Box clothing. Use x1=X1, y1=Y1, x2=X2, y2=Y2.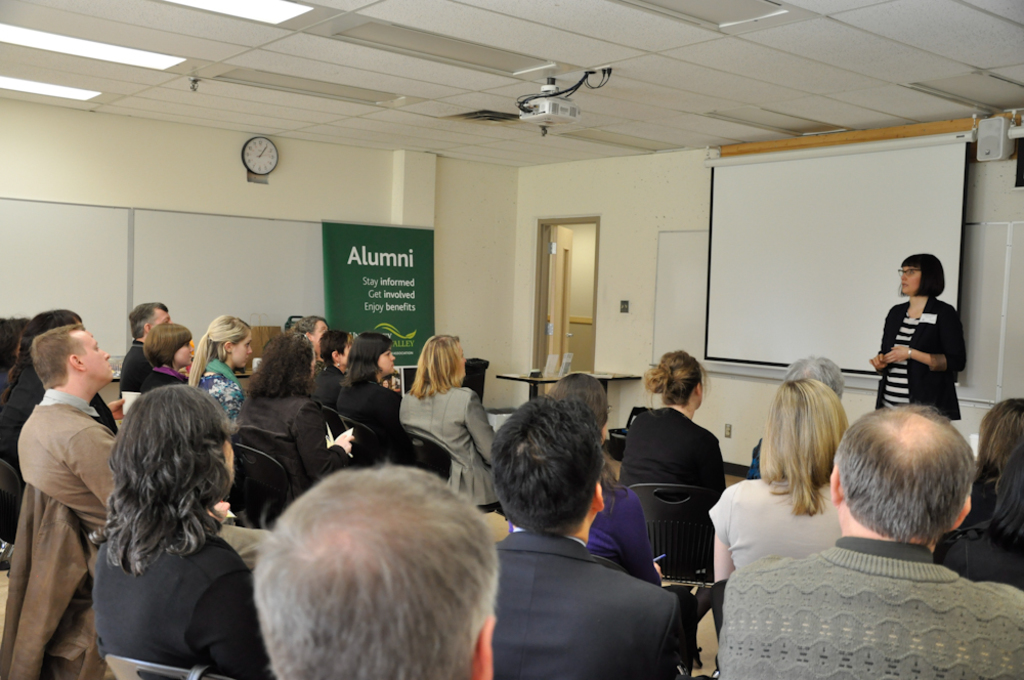
x1=720, y1=550, x2=1023, y2=679.
